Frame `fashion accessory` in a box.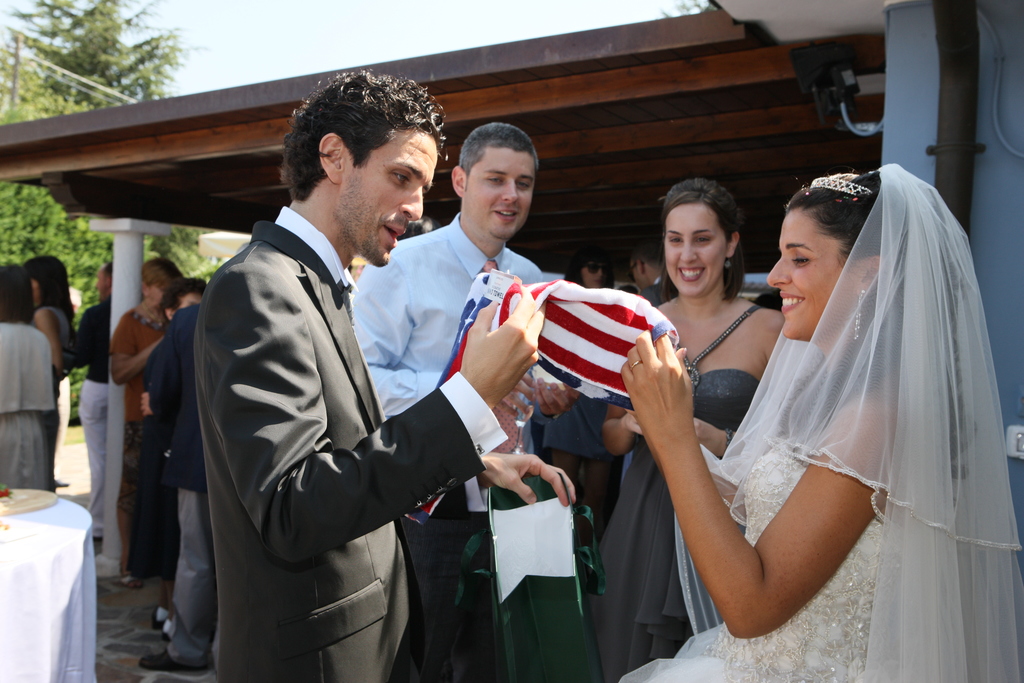
crop(628, 356, 647, 373).
